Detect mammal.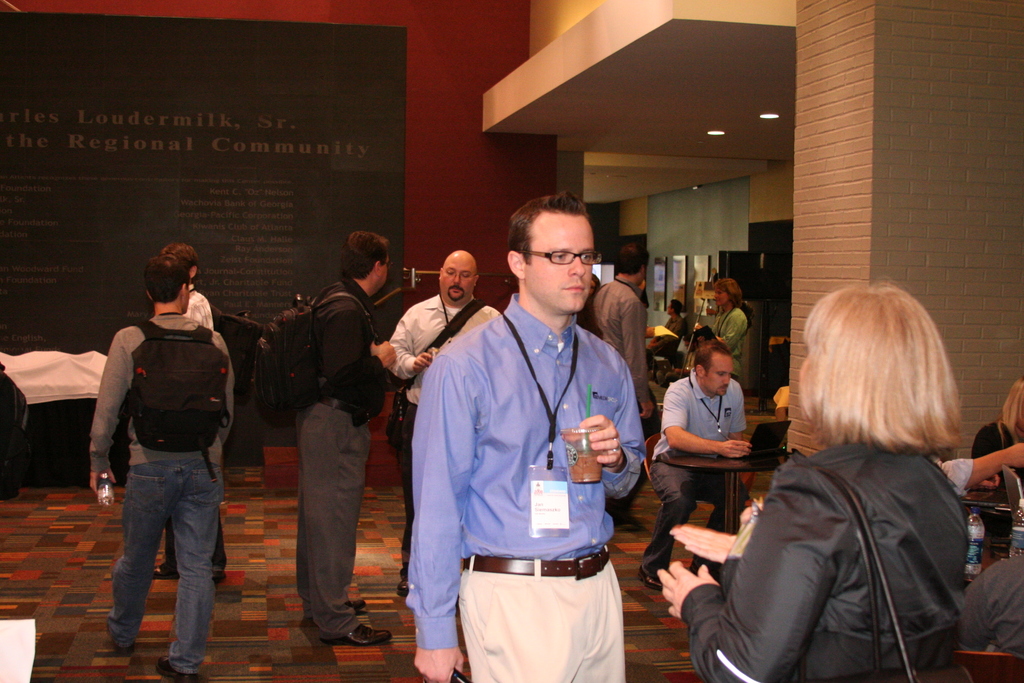
Detected at x1=651, y1=298, x2=692, y2=352.
